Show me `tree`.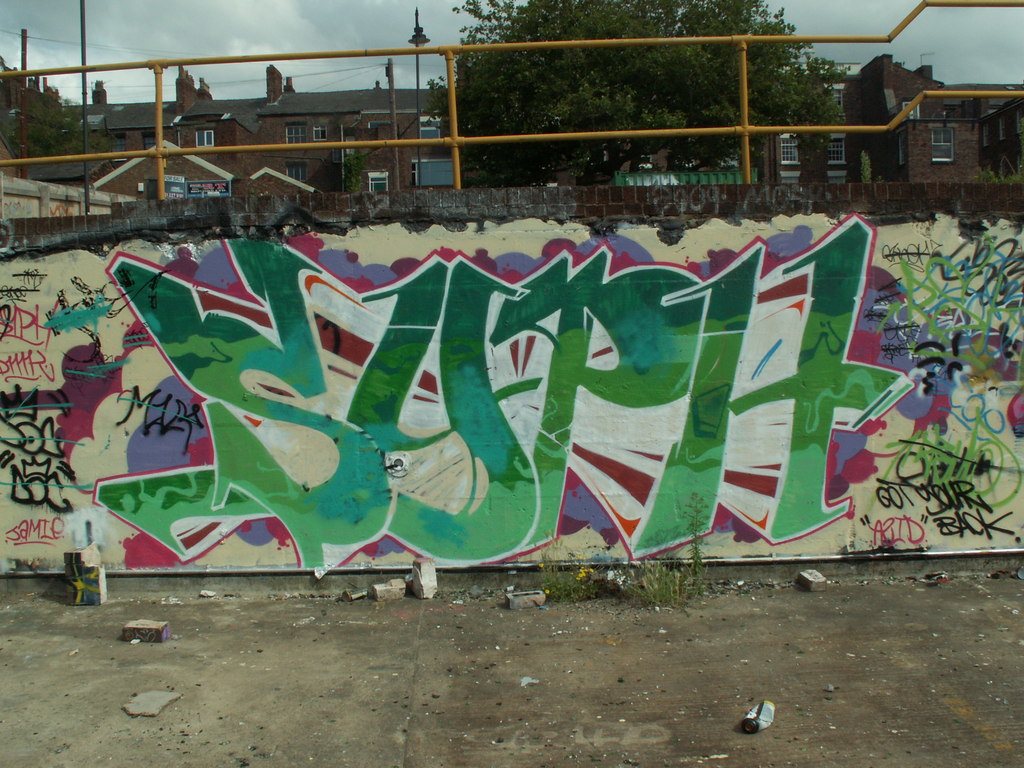
`tree` is here: region(429, 0, 851, 186).
